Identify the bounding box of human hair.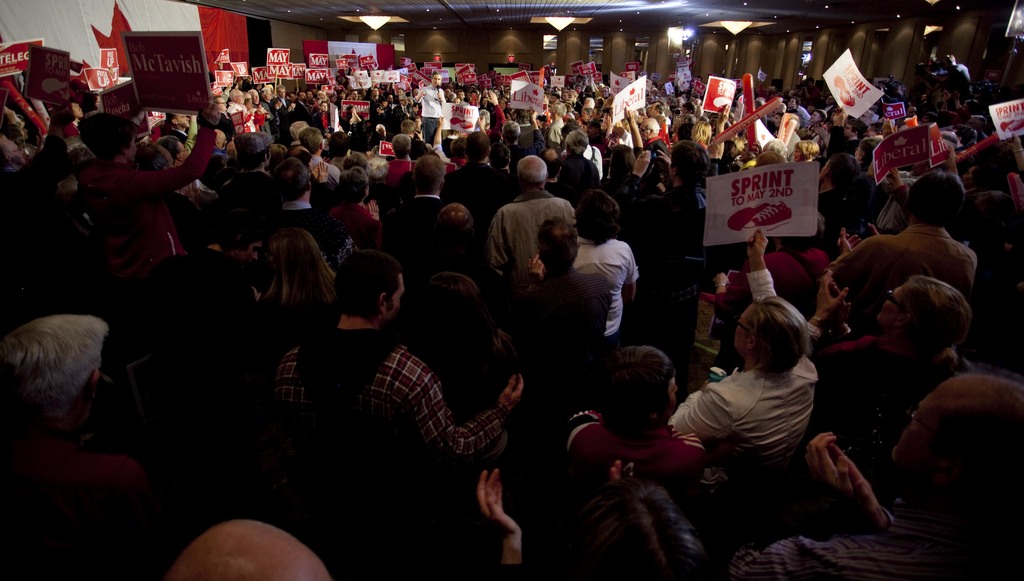
564,475,705,580.
